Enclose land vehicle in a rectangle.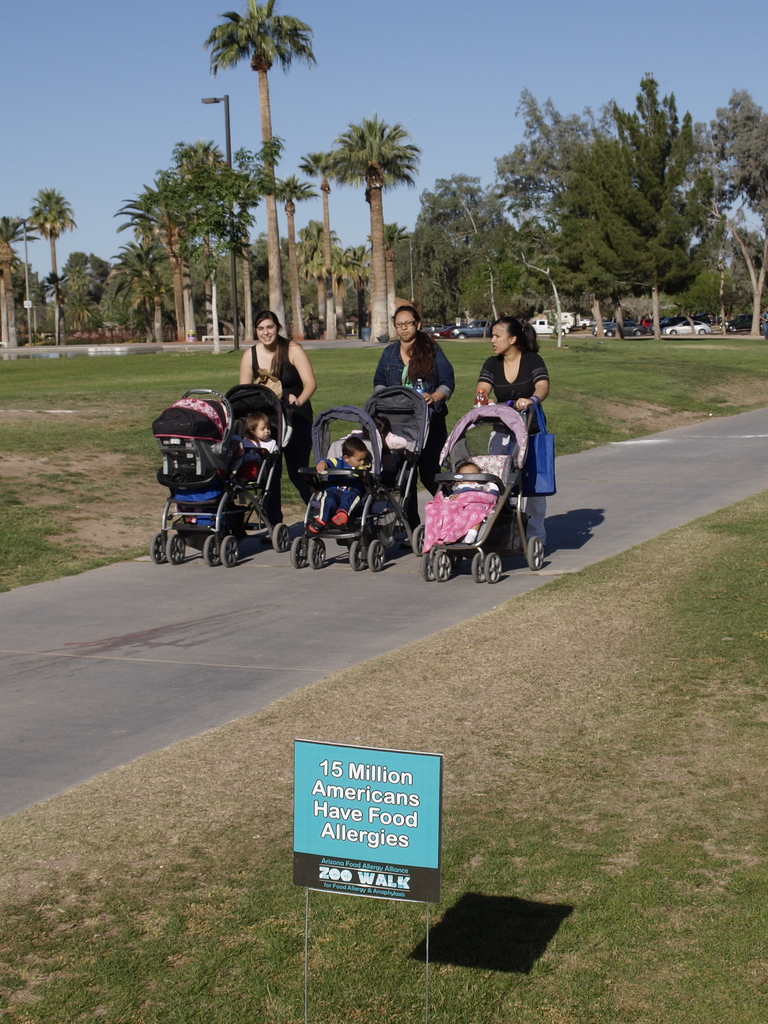
(292, 383, 436, 571).
